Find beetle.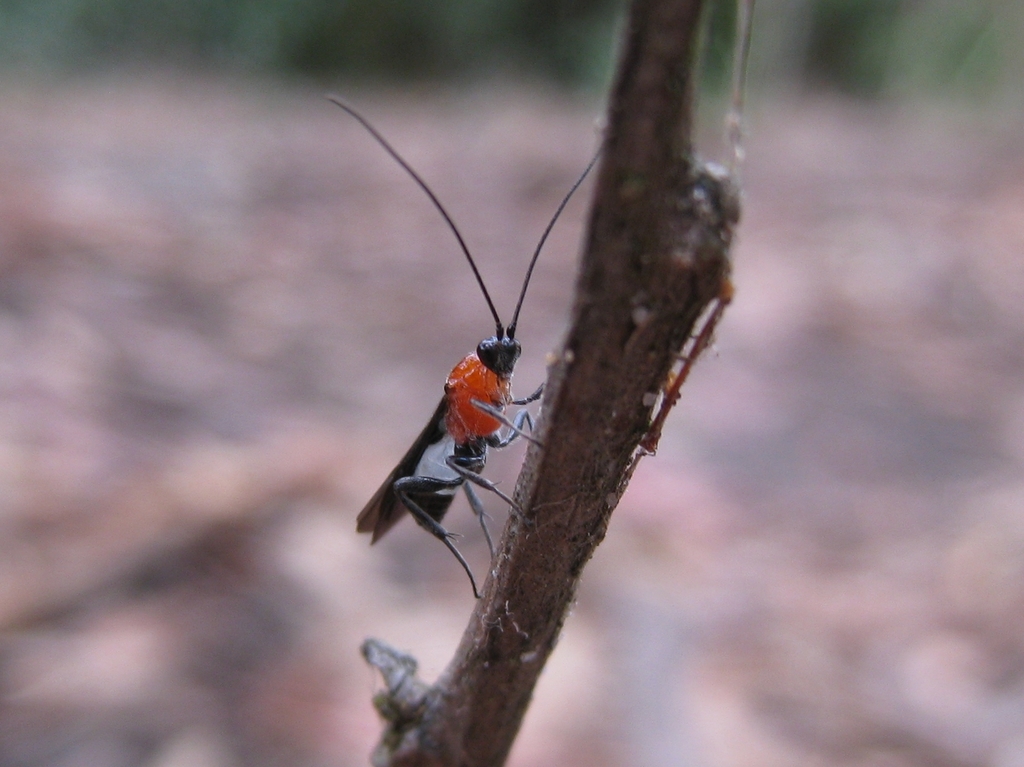
(x1=355, y1=136, x2=609, y2=587).
